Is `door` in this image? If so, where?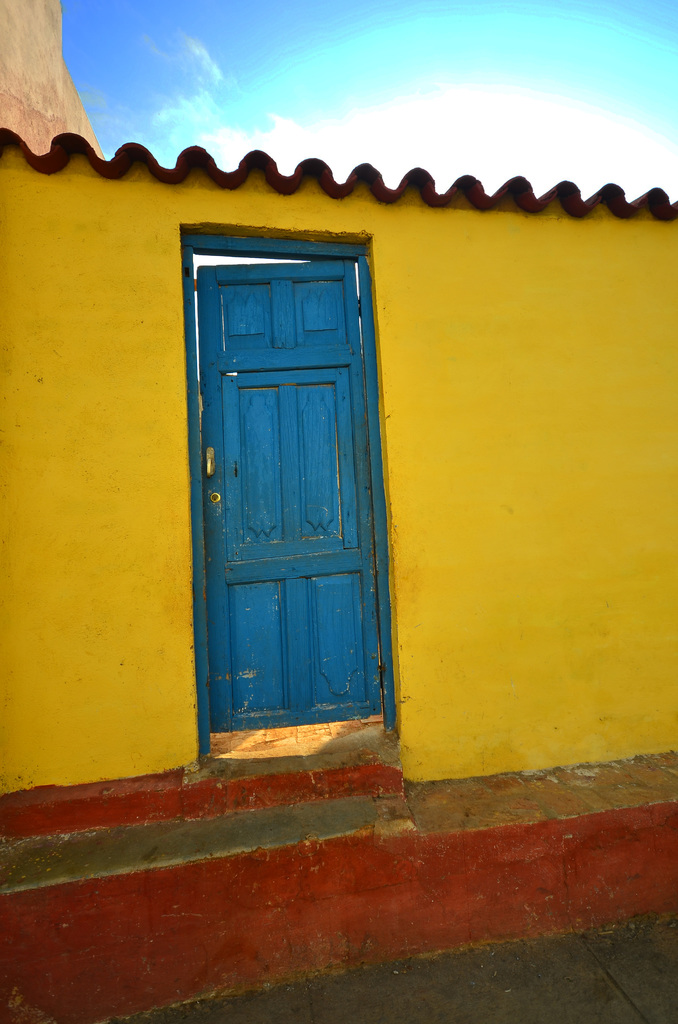
Yes, at box=[166, 282, 372, 794].
